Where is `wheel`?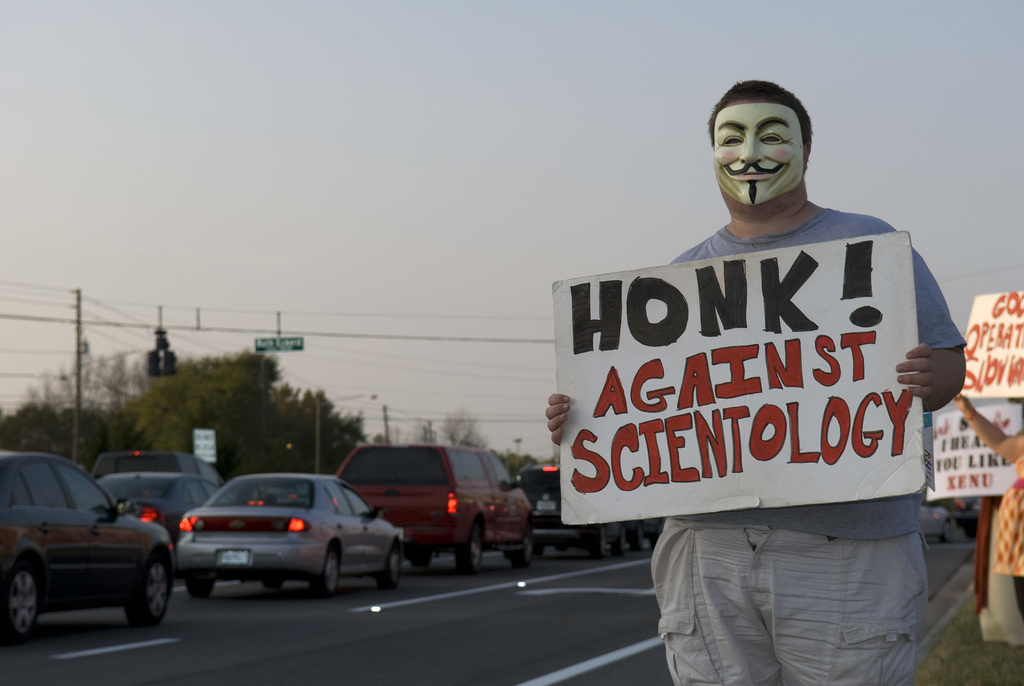
{"x1": 385, "y1": 548, "x2": 401, "y2": 596}.
